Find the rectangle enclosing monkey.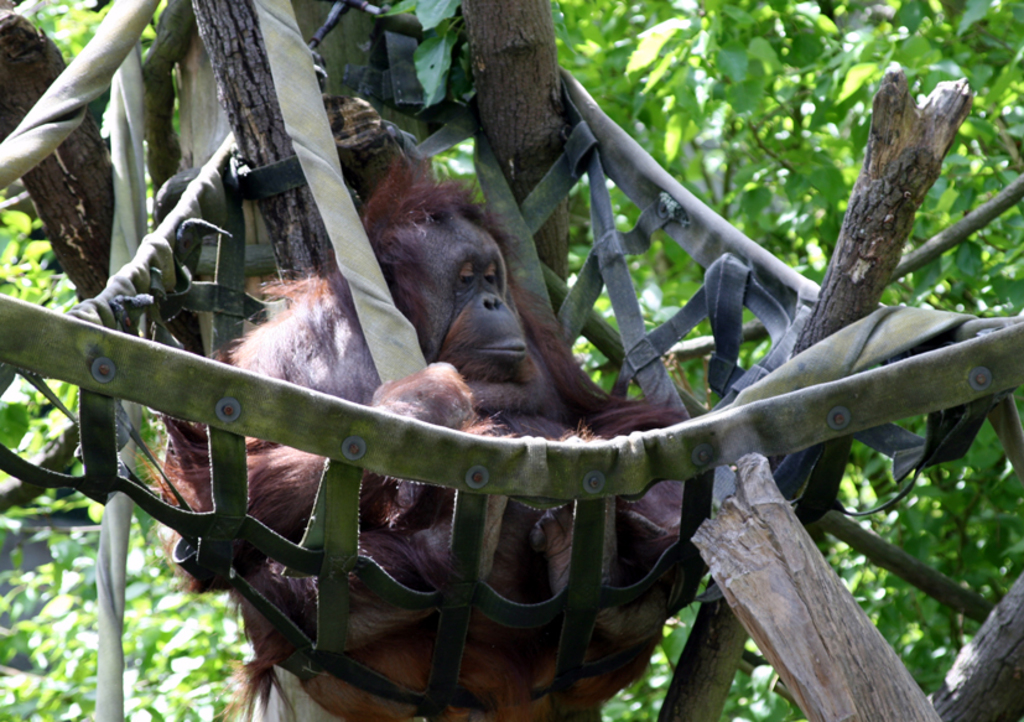
<bbox>149, 154, 705, 721</bbox>.
